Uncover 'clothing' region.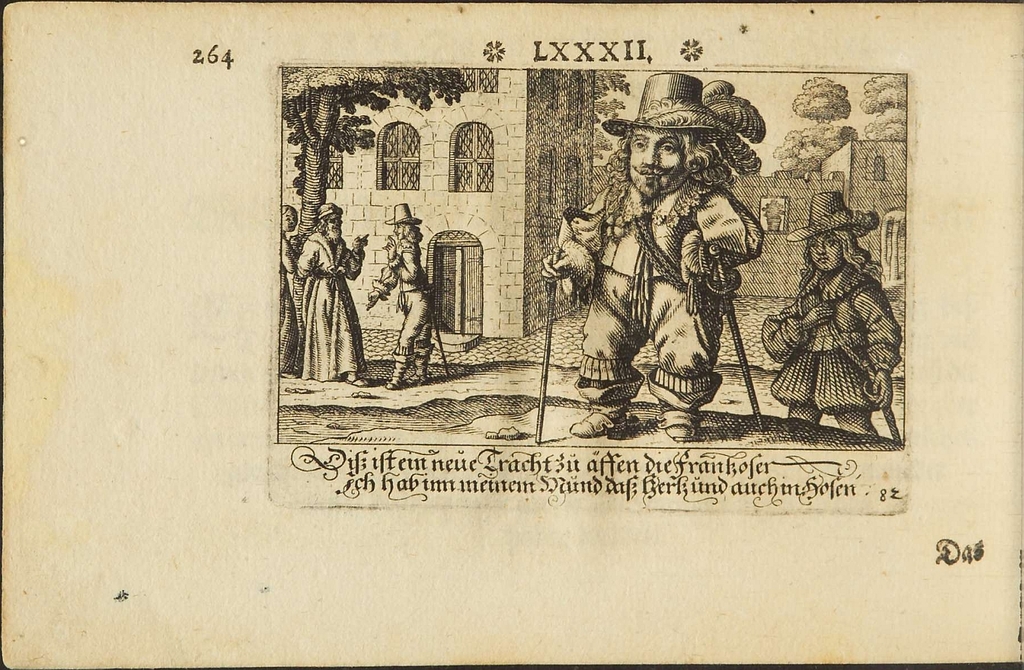
Uncovered: rect(281, 235, 294, 373).
